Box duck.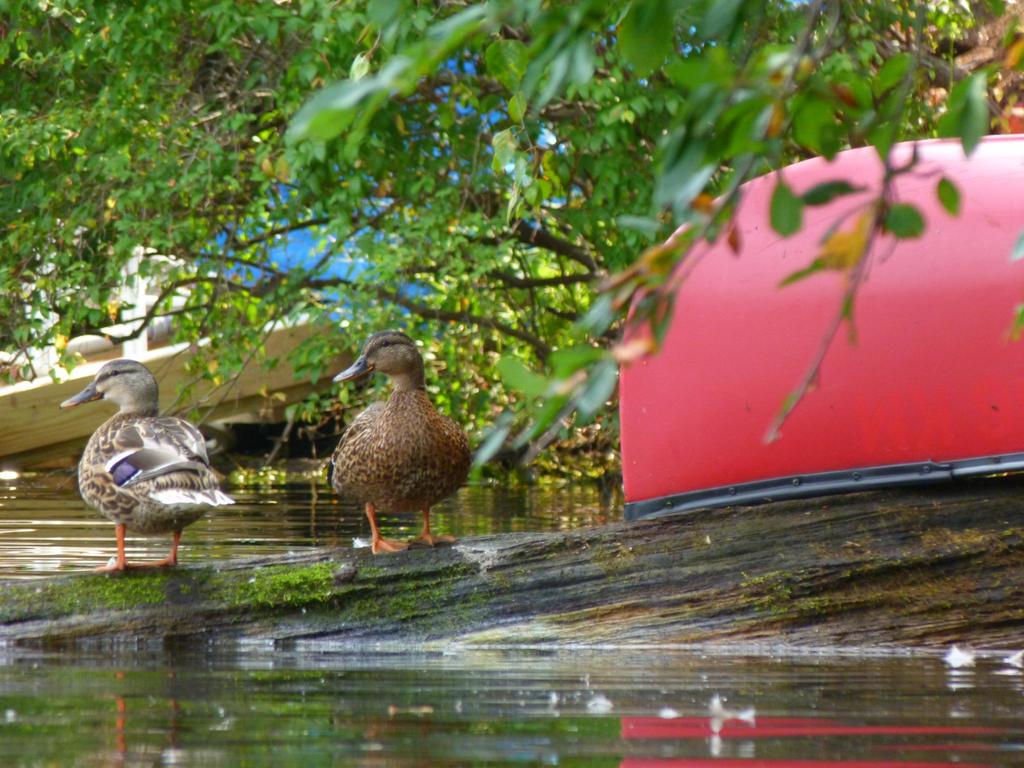
<bbox>63, 352, 237, 572</bbox>.
